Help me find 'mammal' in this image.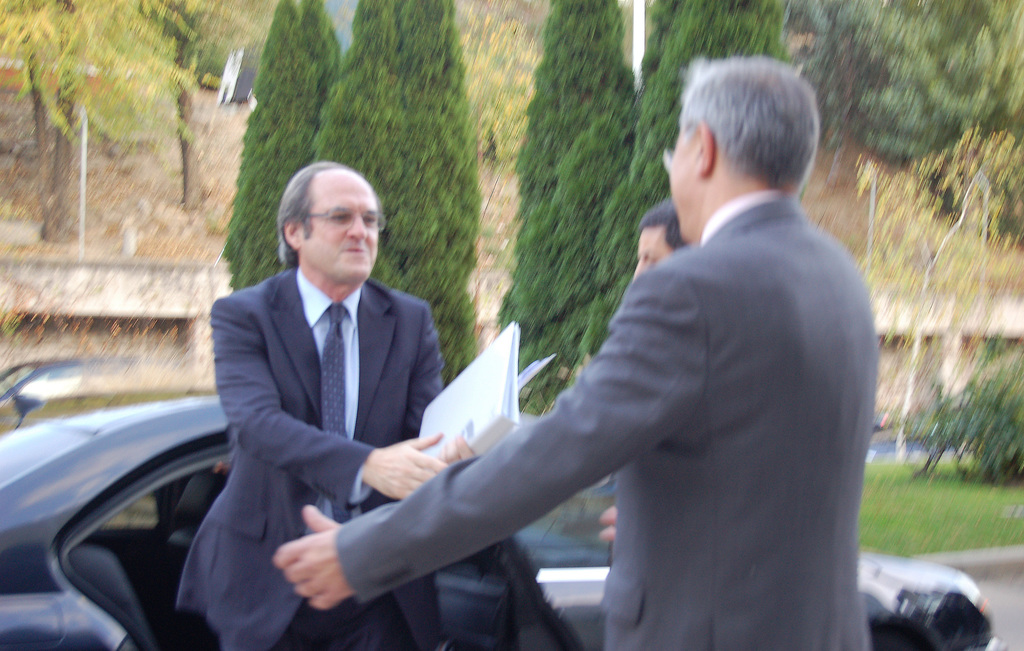
Found it: <box>173,158,477,650</box>.
